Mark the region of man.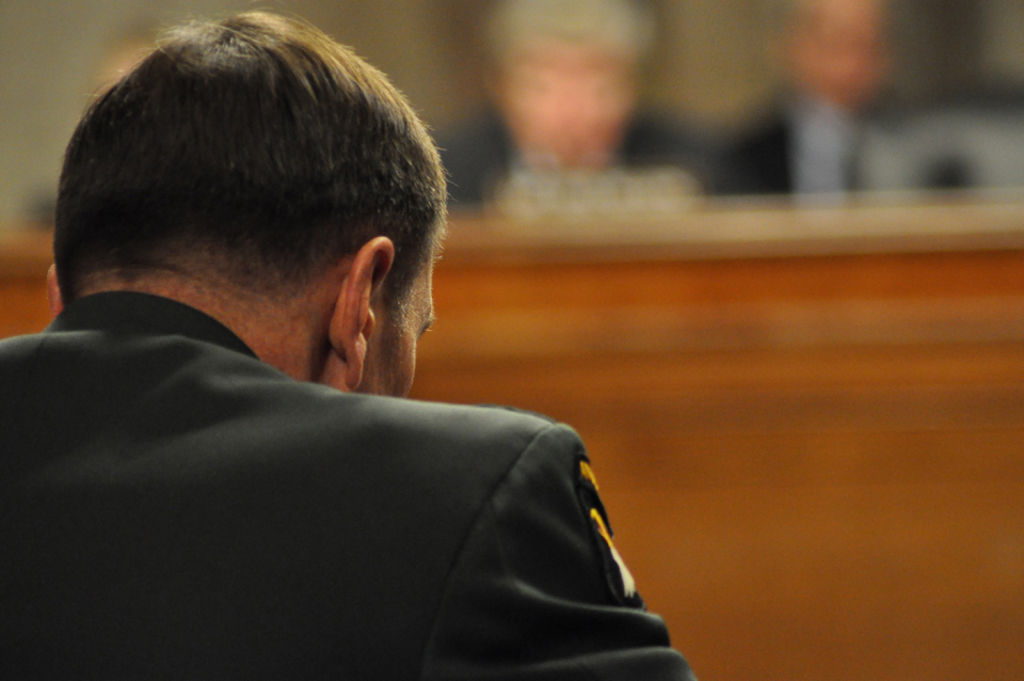
Region: <box>0,17,734,640</box>.
